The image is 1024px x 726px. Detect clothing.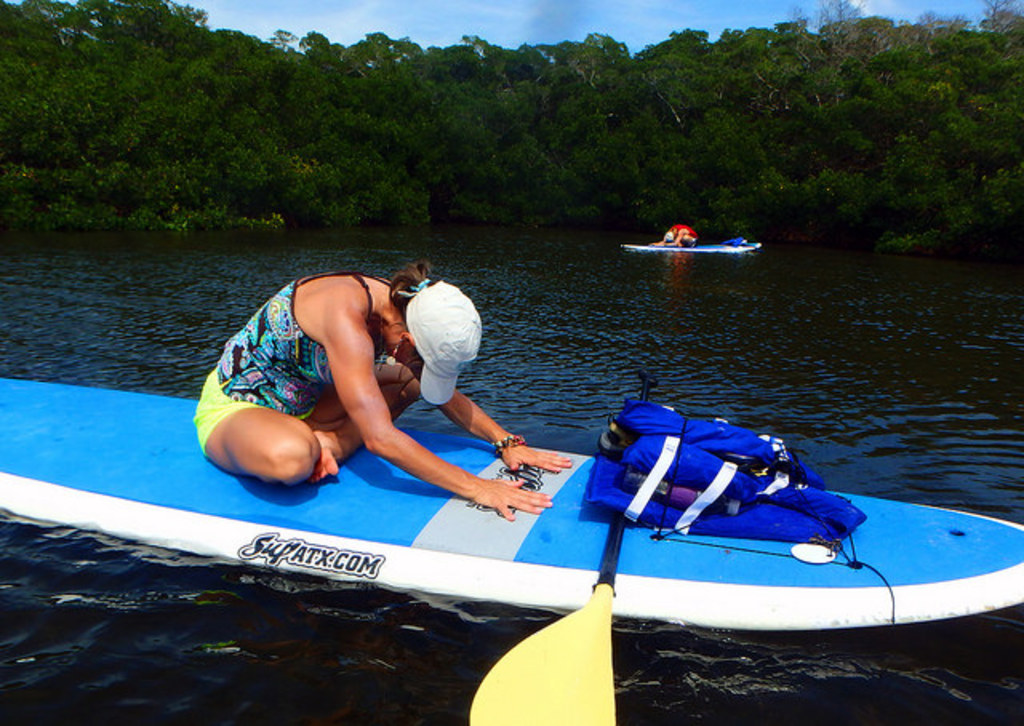
Detection: select_region(210, 249, 482, 491).
